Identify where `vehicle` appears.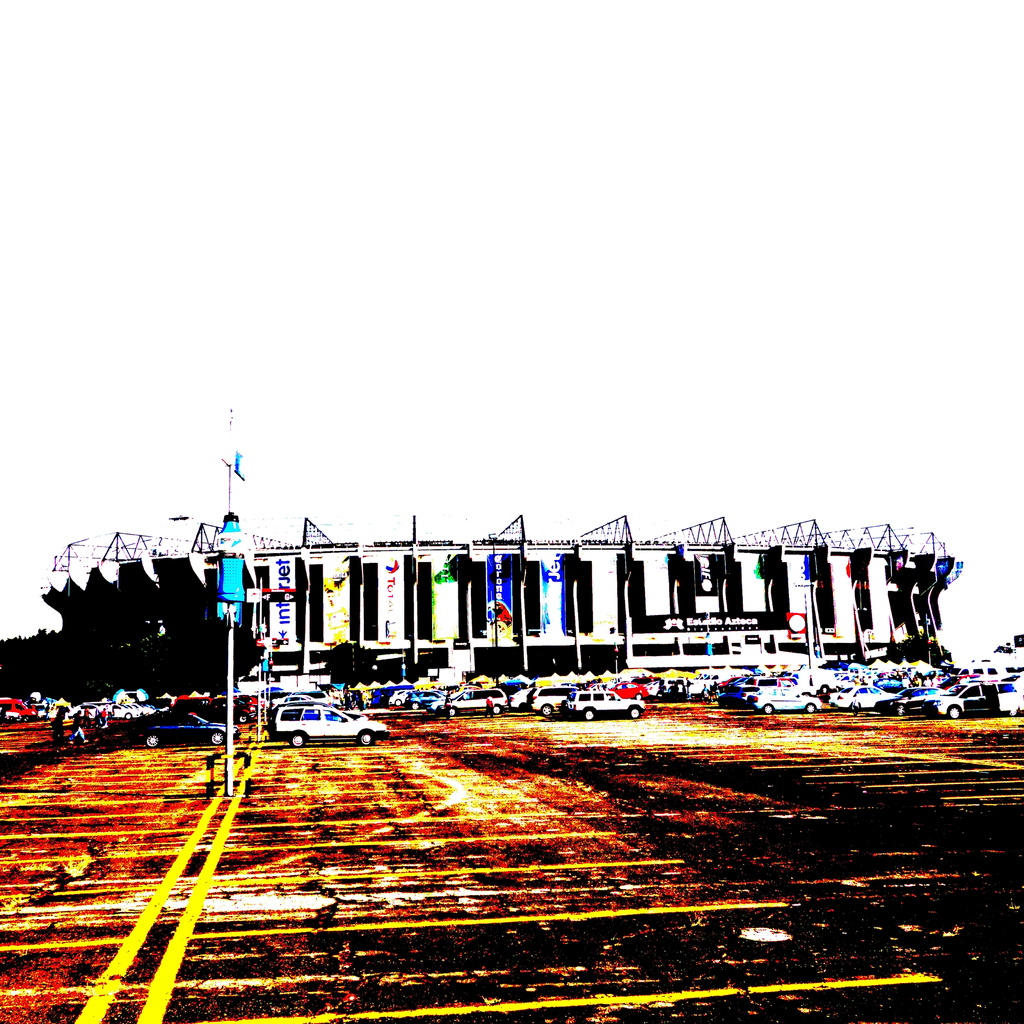
Appears at <box>0,691,37,724</box>.
